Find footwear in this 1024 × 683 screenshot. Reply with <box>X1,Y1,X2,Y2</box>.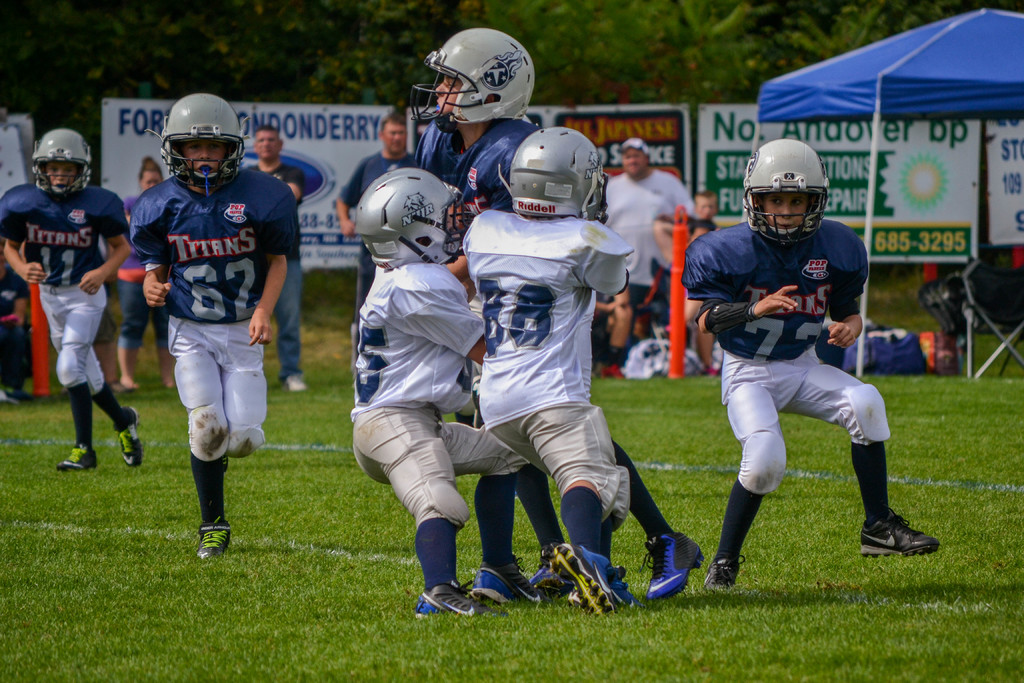
<box>189,513,229,559</box>.
